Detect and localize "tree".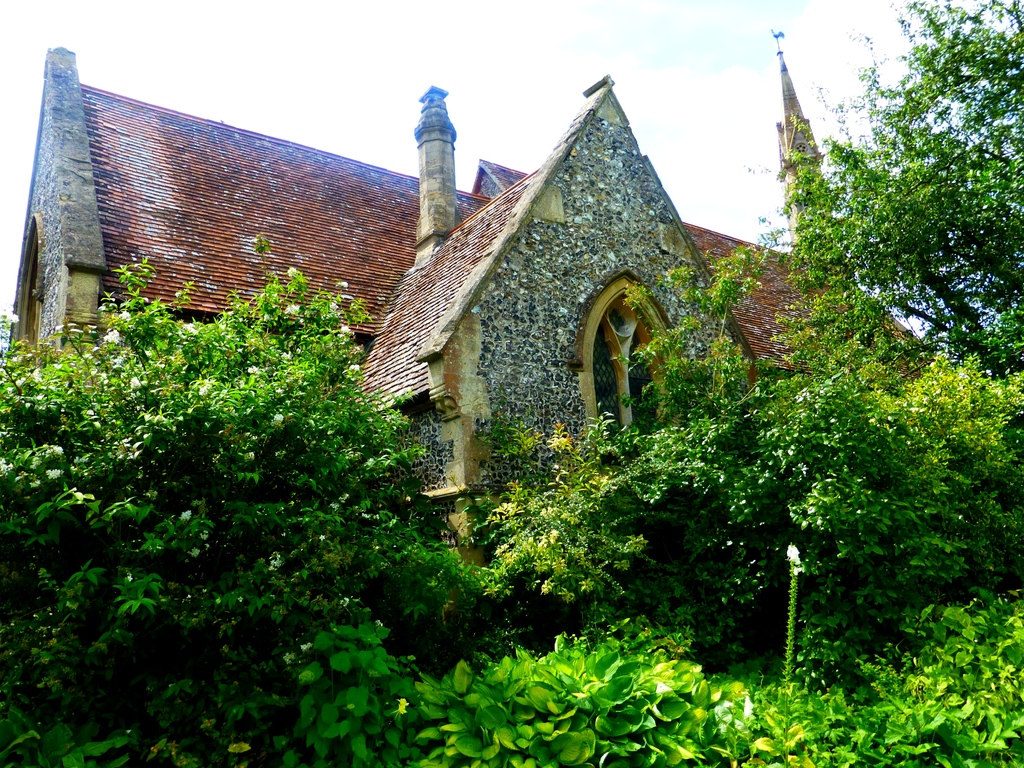
Localized at left=783, top=11, right=1016, bottom=427.
